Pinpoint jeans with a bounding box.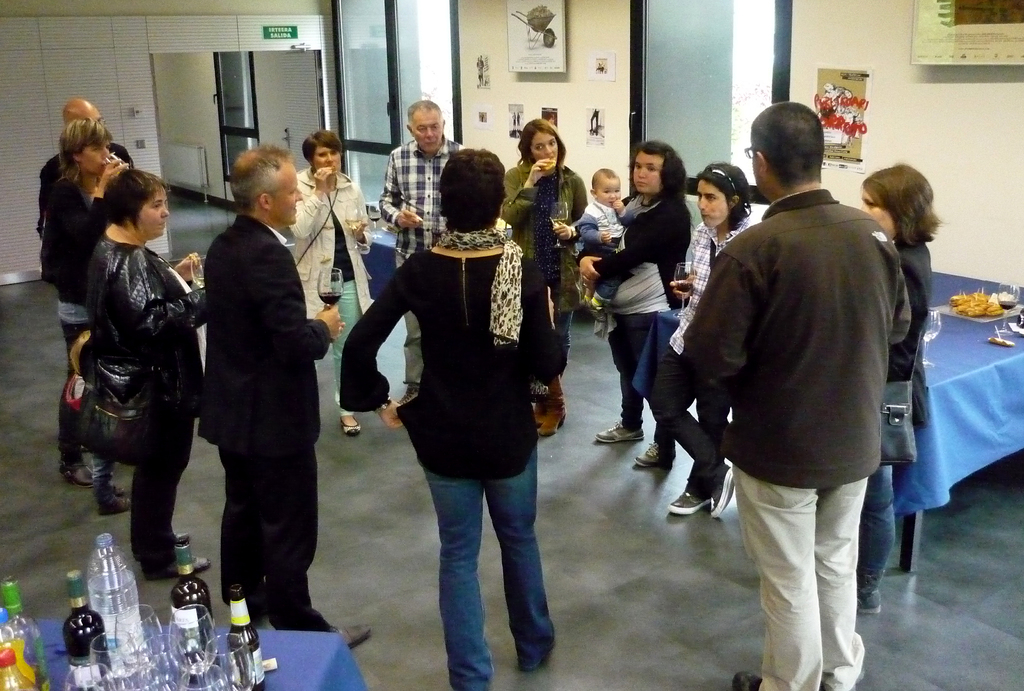
left=36, top=307, right=98, bottom=467.
